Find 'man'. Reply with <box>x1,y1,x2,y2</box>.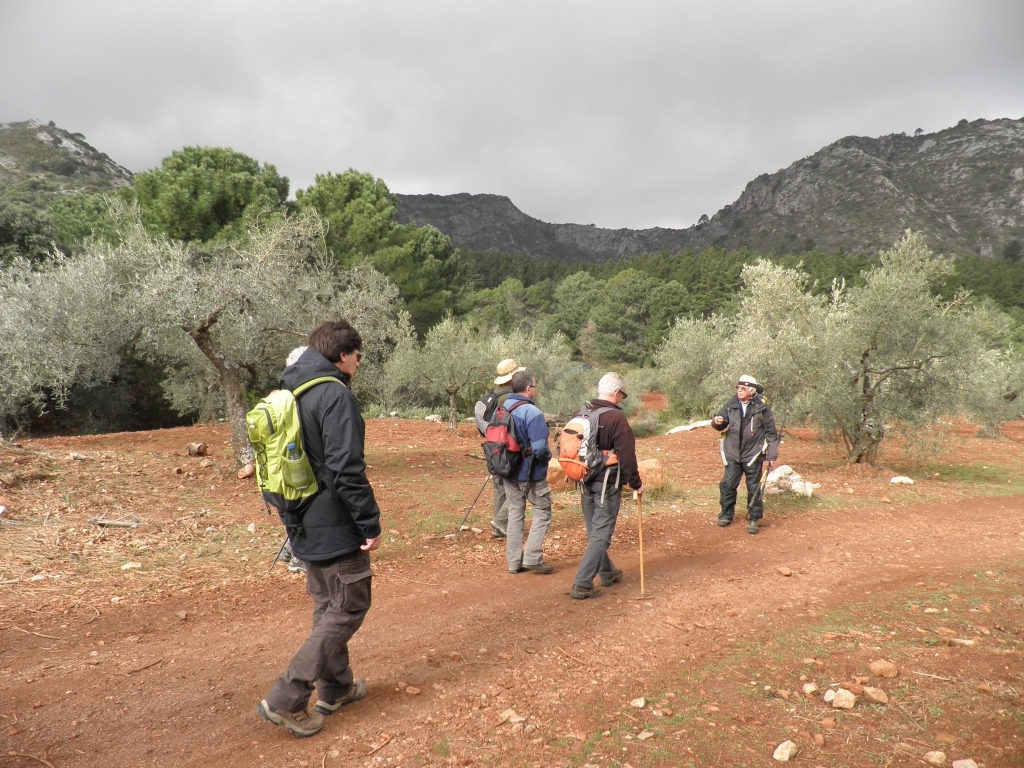
<box>493,373,556,574</box>.
